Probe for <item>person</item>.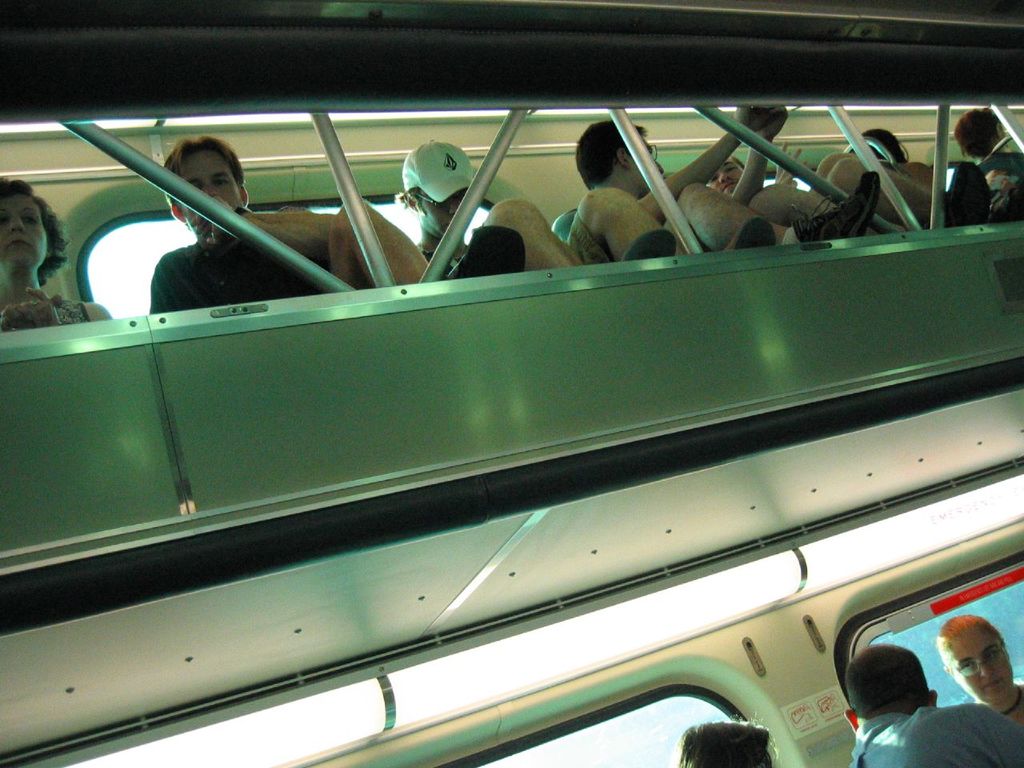
Probe result: 845/642/1023/767.
